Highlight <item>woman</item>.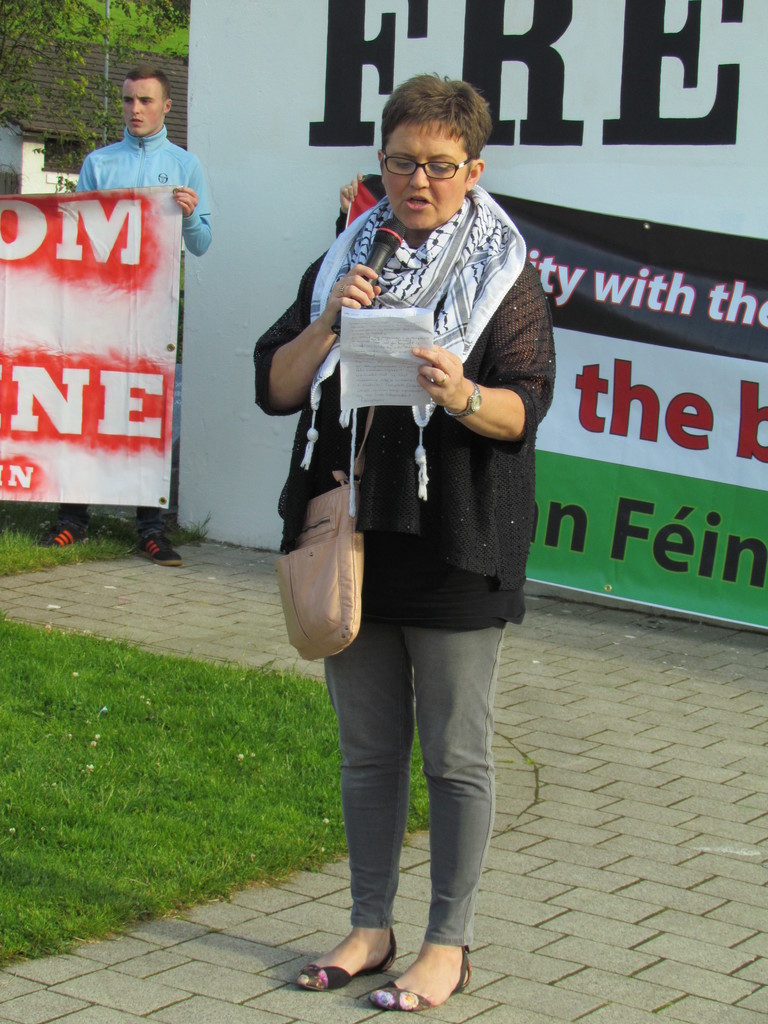
Highlighted region: (237,52,571,1015).
